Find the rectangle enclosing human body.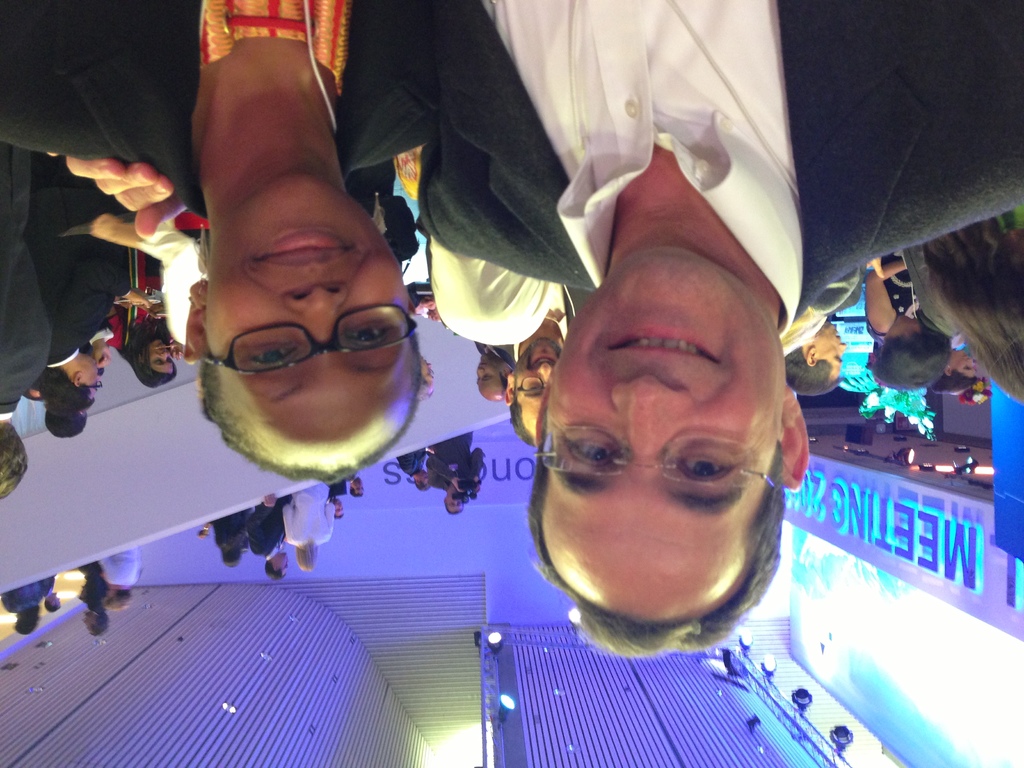
bbox=[0, 0, 1021, 424].
